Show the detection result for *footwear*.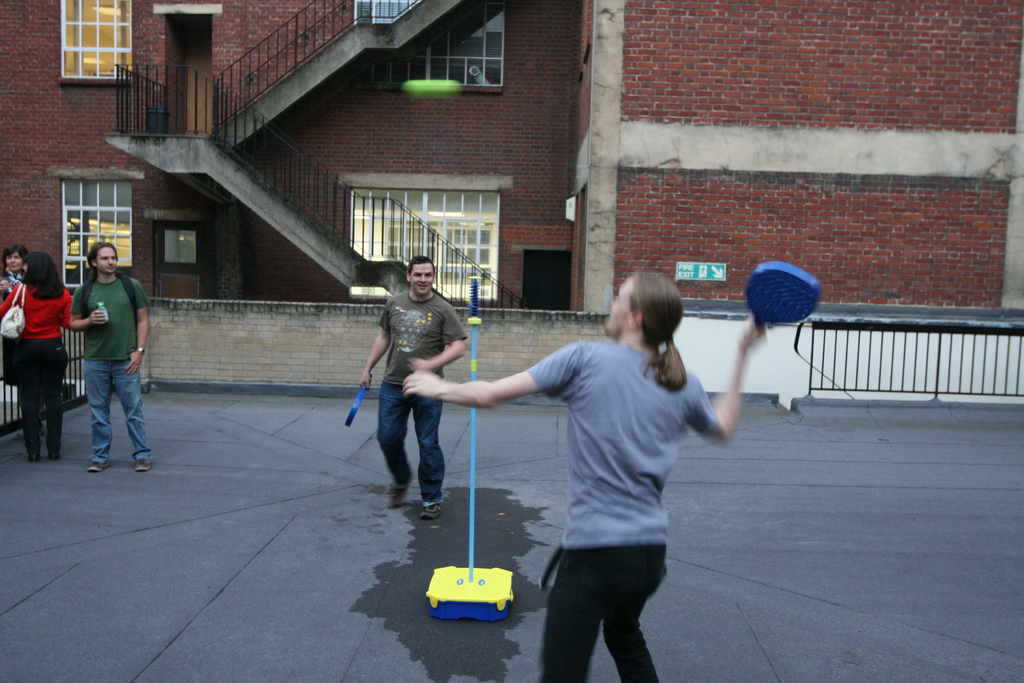
(left=86, top=460, right=110, bottom=472).
